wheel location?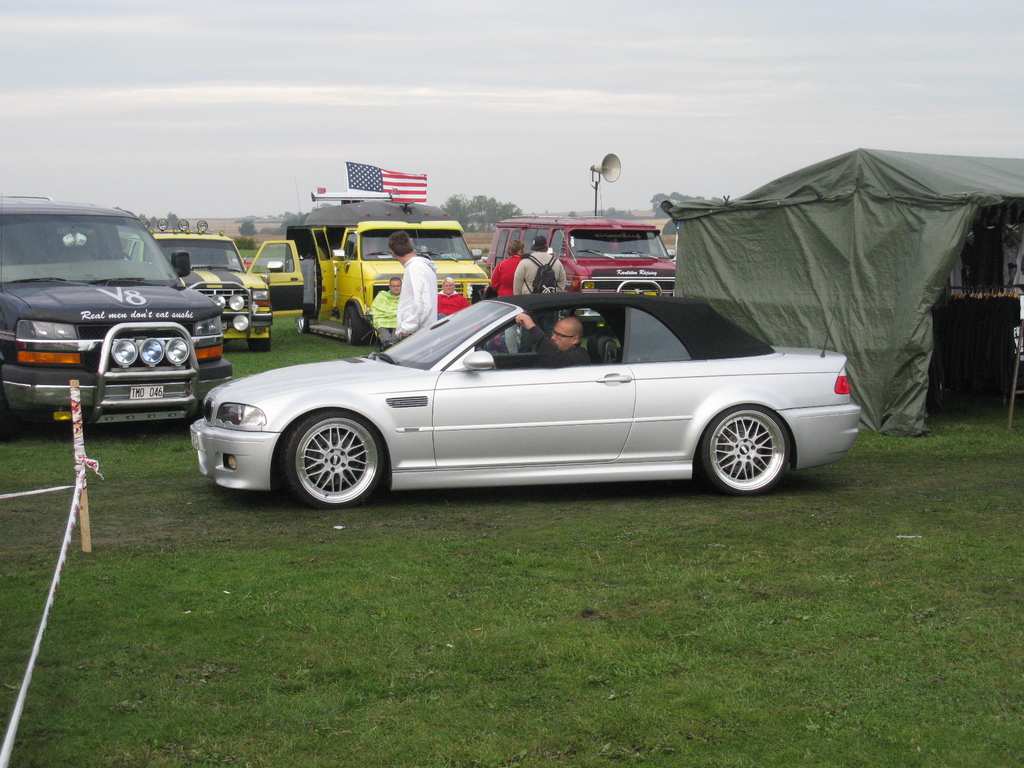
locate(345, 306, 369, 344)
